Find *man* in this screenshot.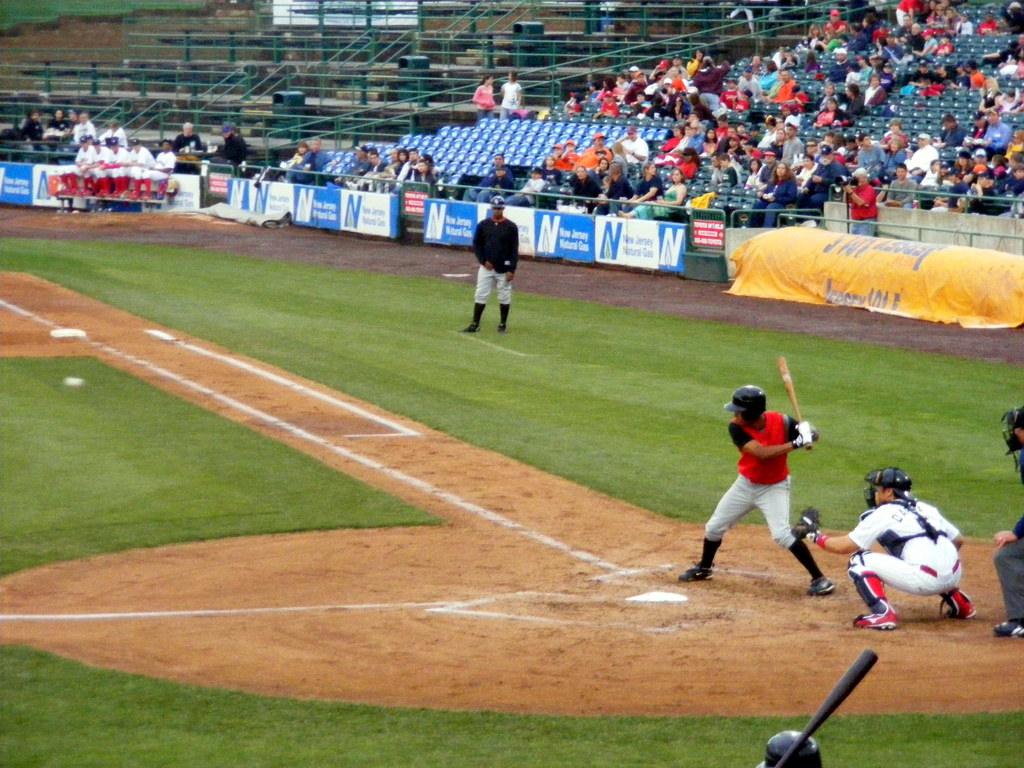
The bounding box for *man* is [left=221, top=125, right=245, bottom=159].
